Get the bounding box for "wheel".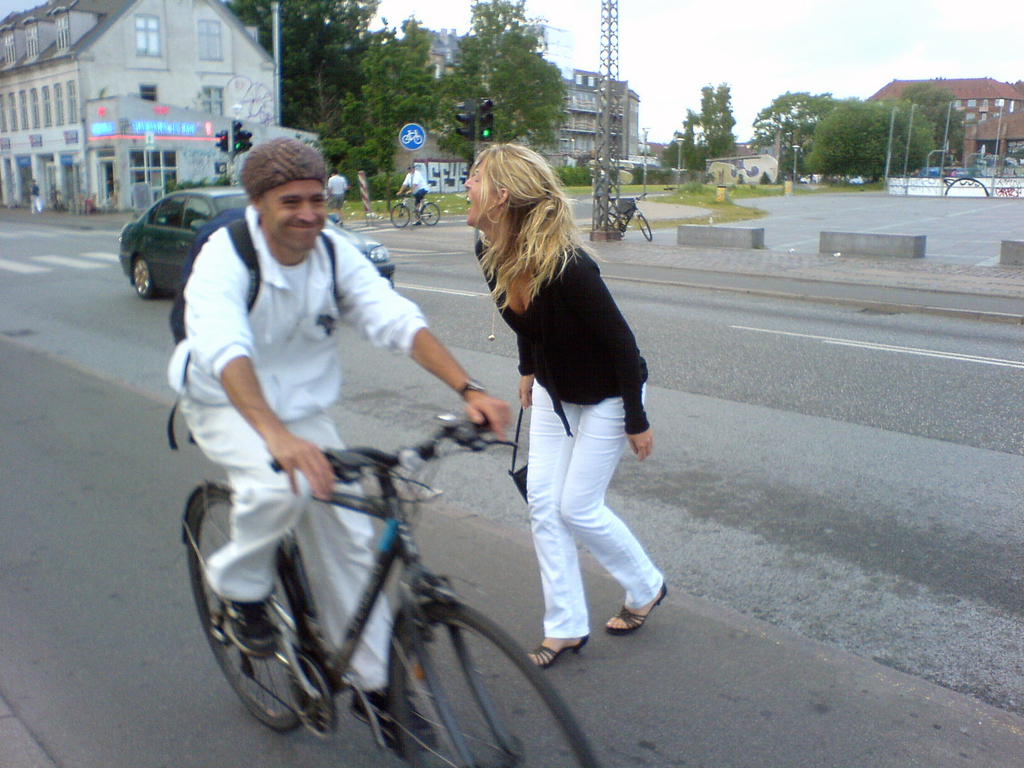
locate(420, 200, 442, 225).
